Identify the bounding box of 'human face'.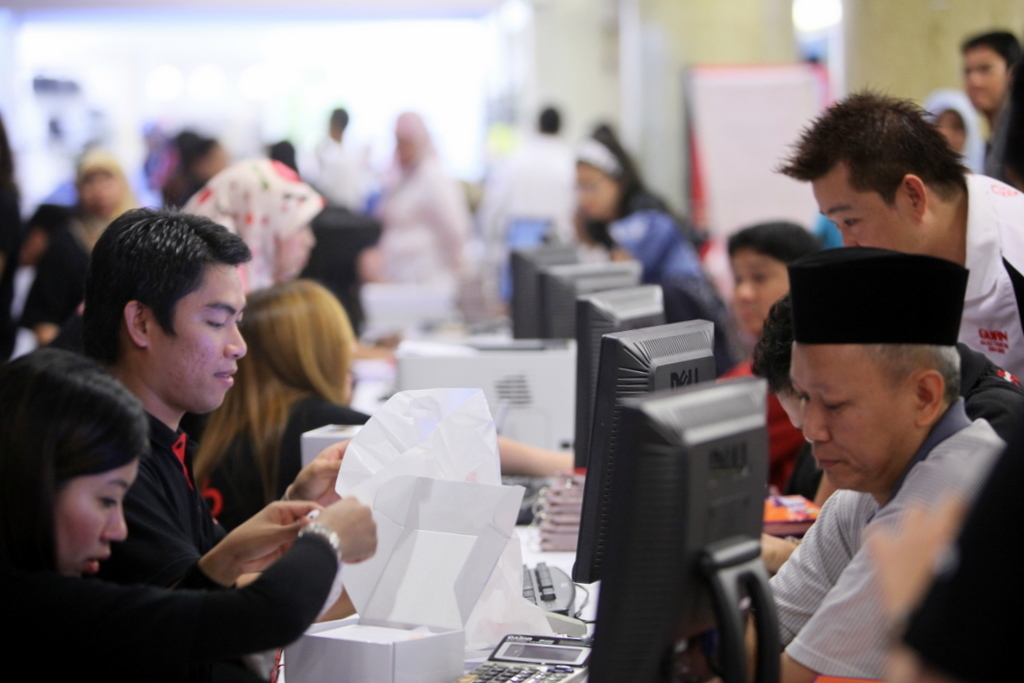
<bbox>727, 255, 789, 338</bbox>.
